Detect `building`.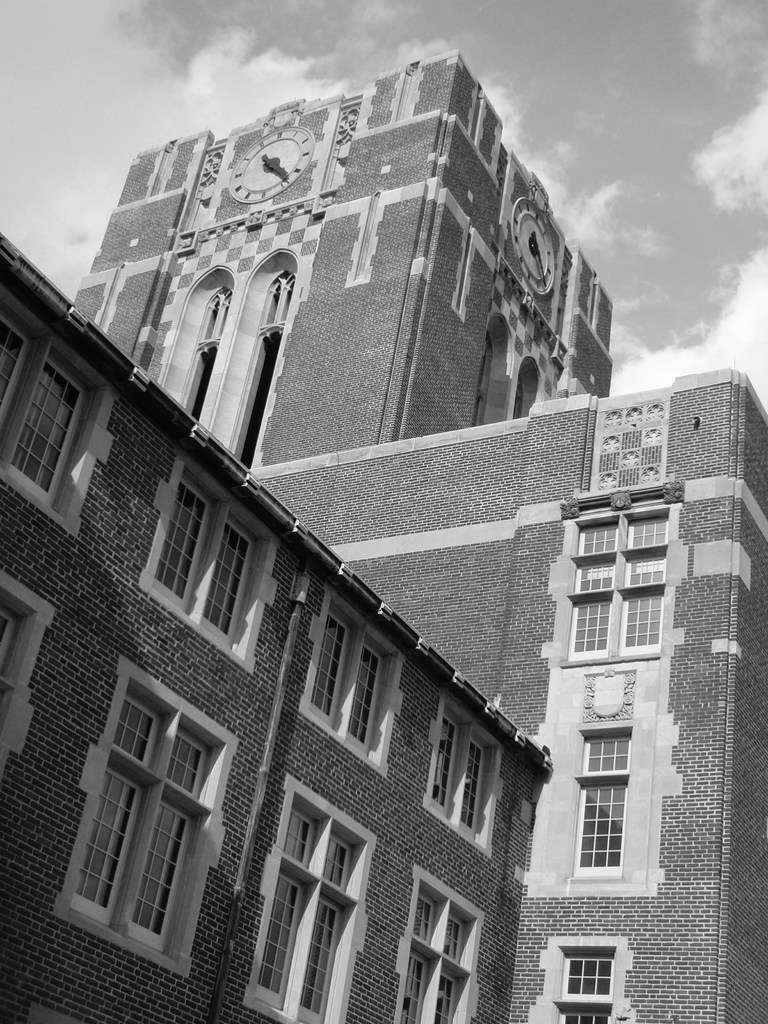
Detected at (75,49,767,1020).
